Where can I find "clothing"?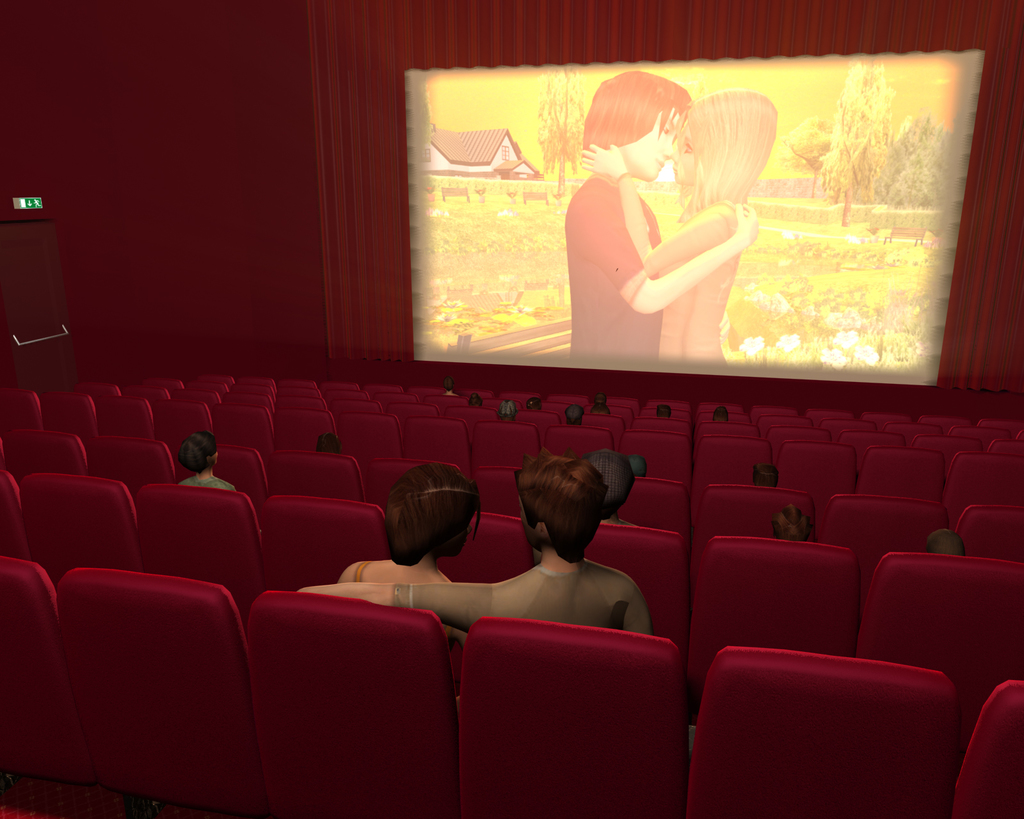
You can find it at select_region(387, 566, 653, 644).
